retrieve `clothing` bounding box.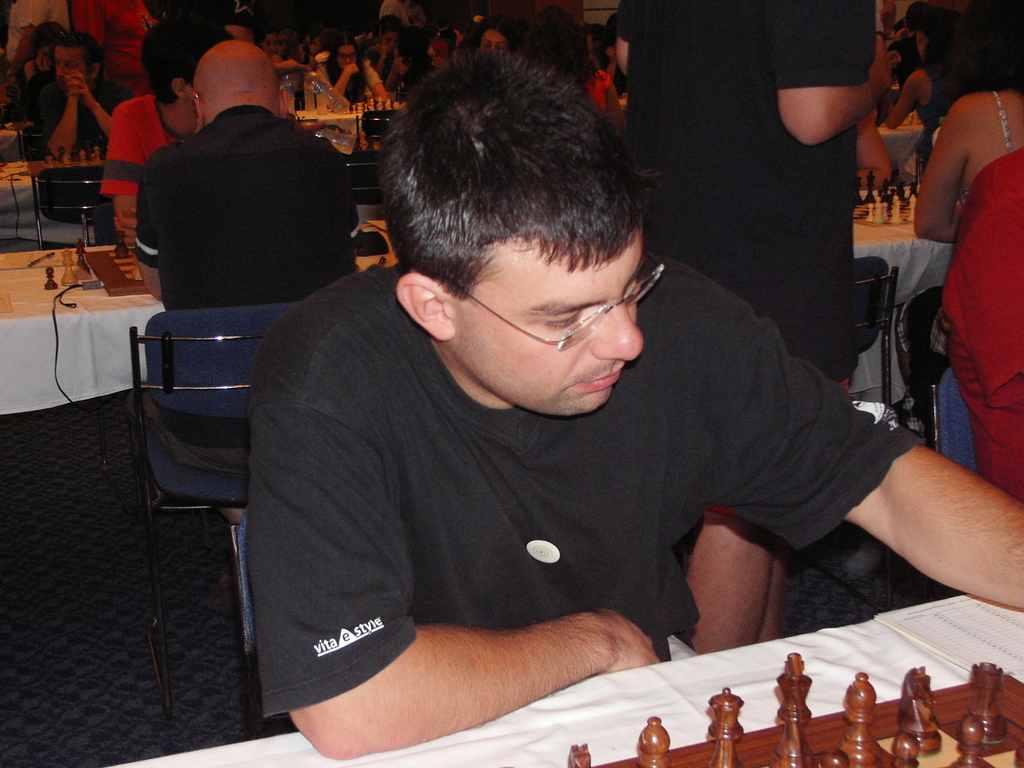
Bounding box: l=319, t=49, r=390, b=108.
